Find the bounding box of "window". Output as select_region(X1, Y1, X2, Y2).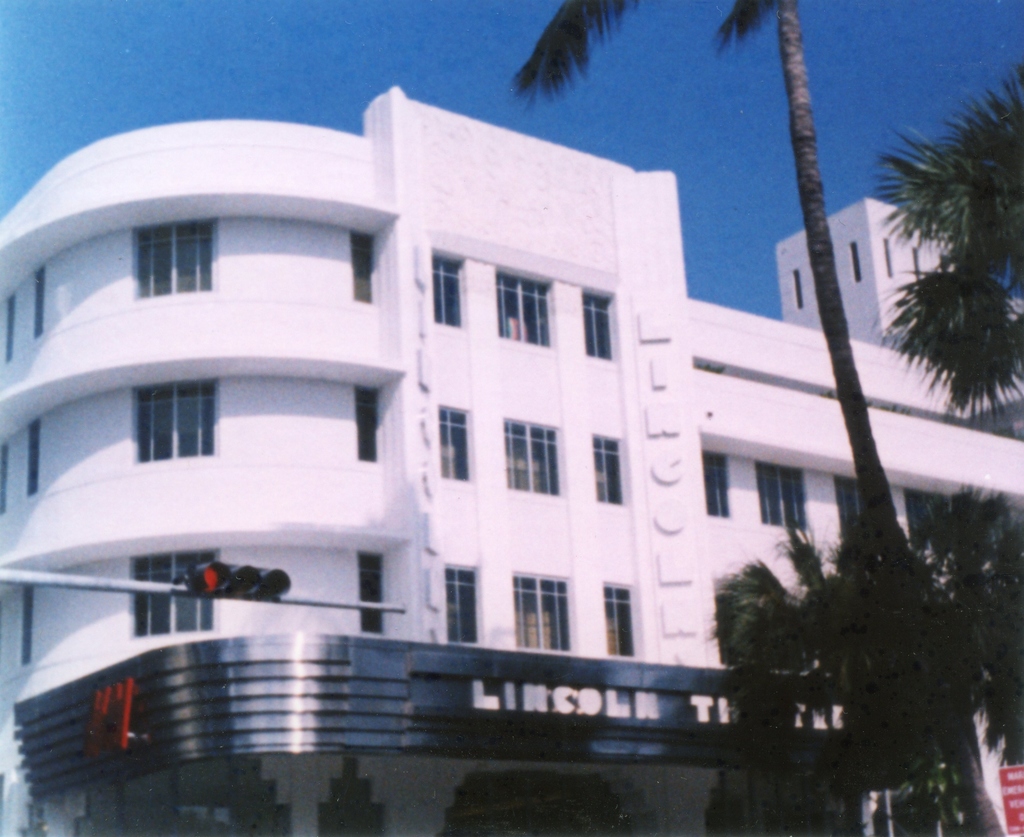
select_region(22, 418, 42, 497).
